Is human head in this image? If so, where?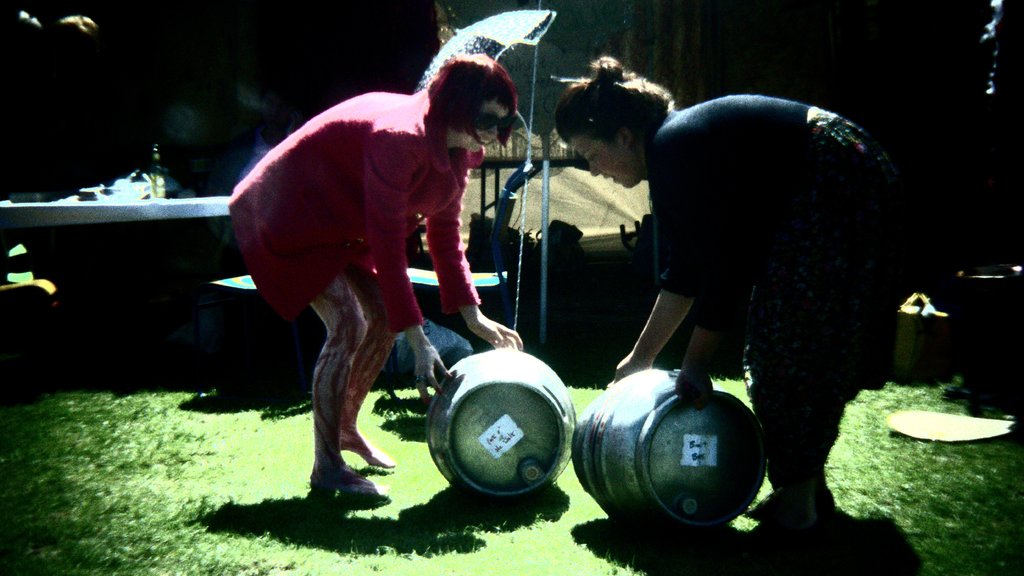
Yes, at x1=426 y1=50 x2=518 y2=155.
